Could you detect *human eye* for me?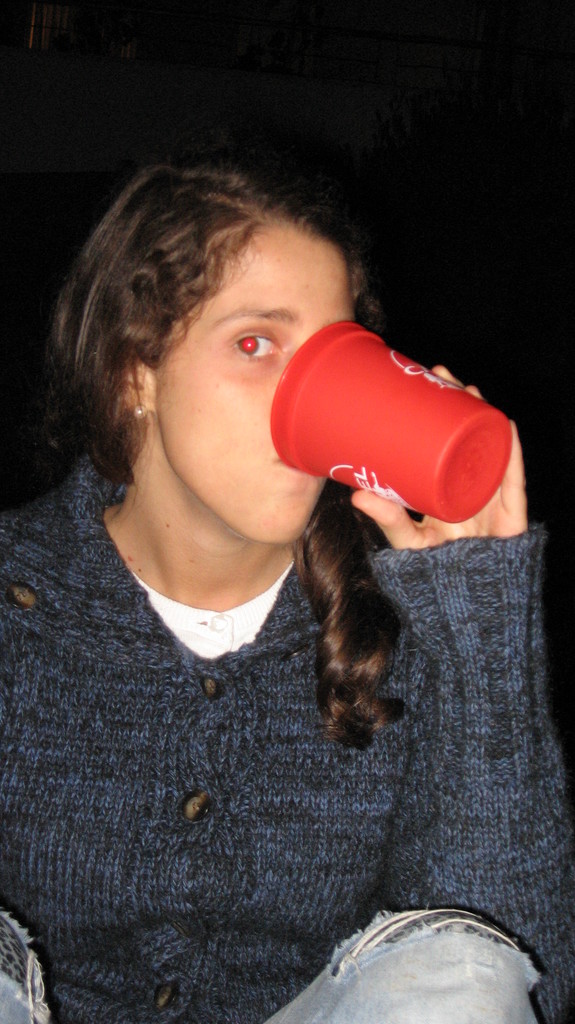
Detection result: <box>225,323,291,359</box>.
